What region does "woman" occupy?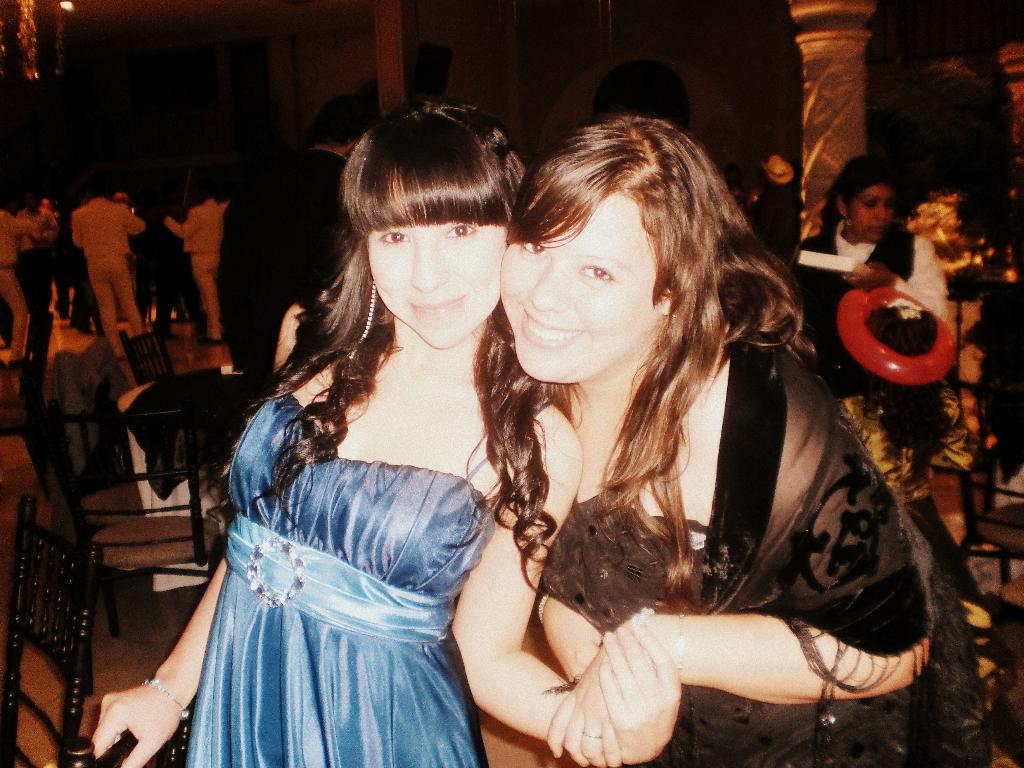
x1=448 y1=106 x2=940 y2=767.
